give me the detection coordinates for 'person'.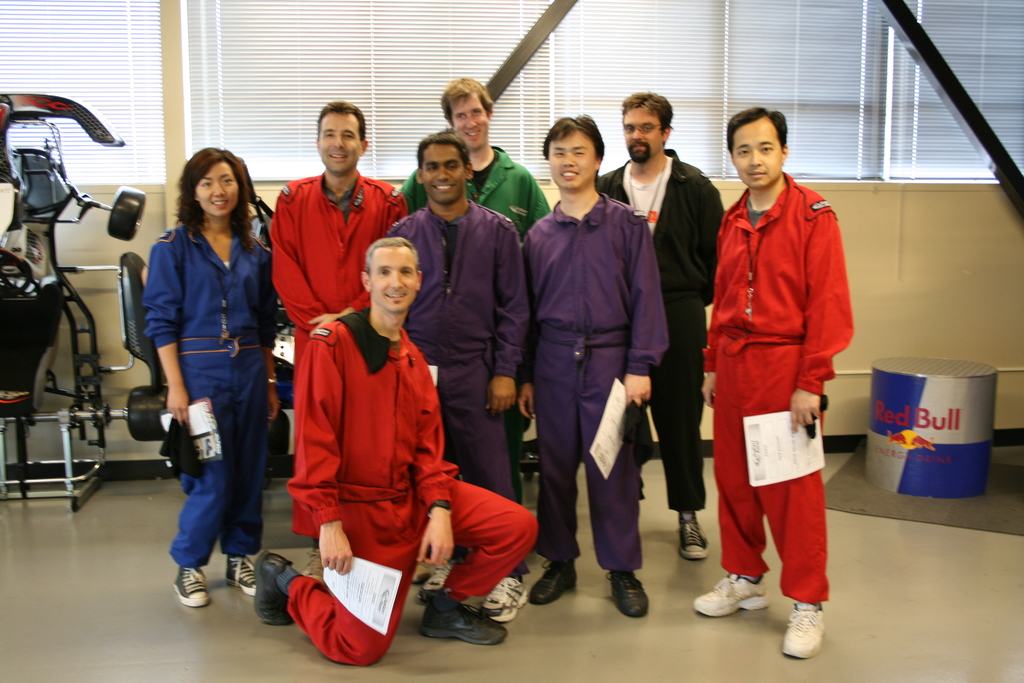
400, 73, 552, 245.
